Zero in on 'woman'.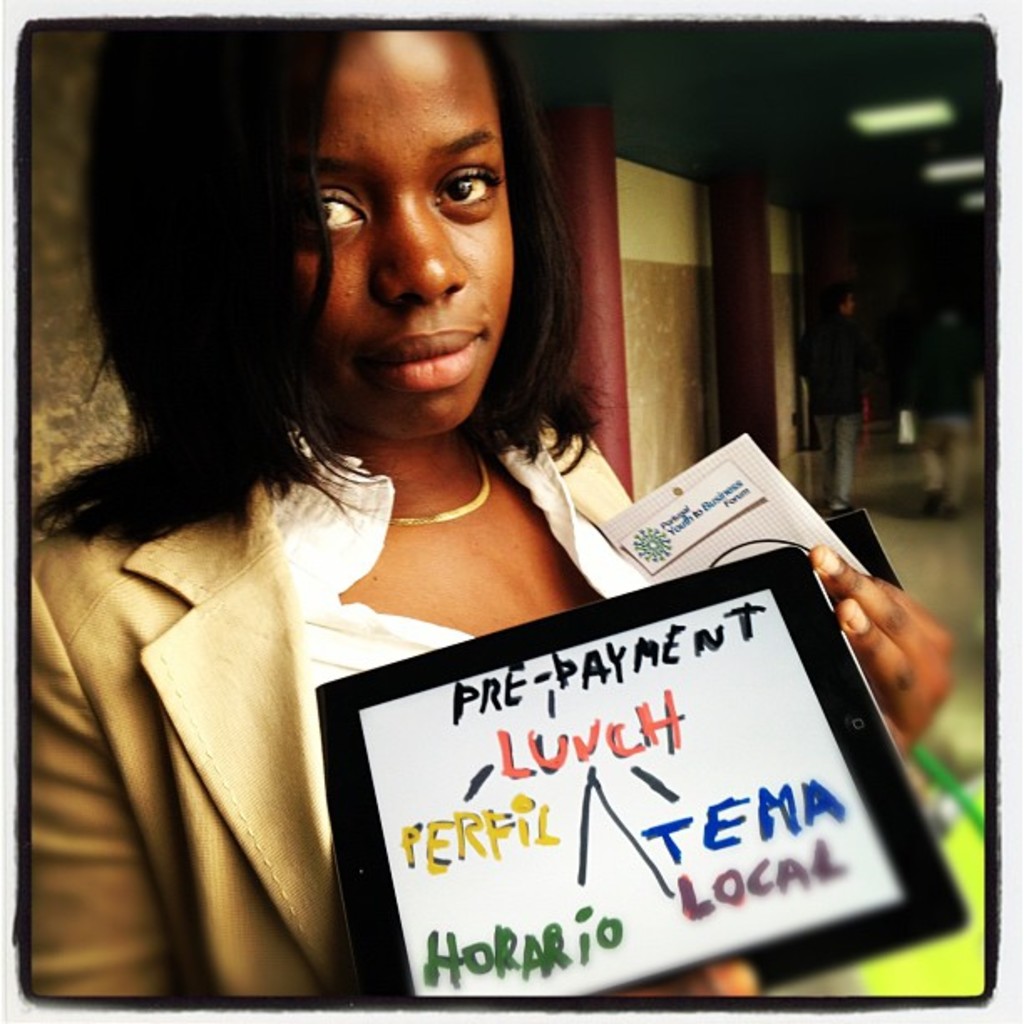
Zeroed in: box=[27, 3, 893, 1011].
